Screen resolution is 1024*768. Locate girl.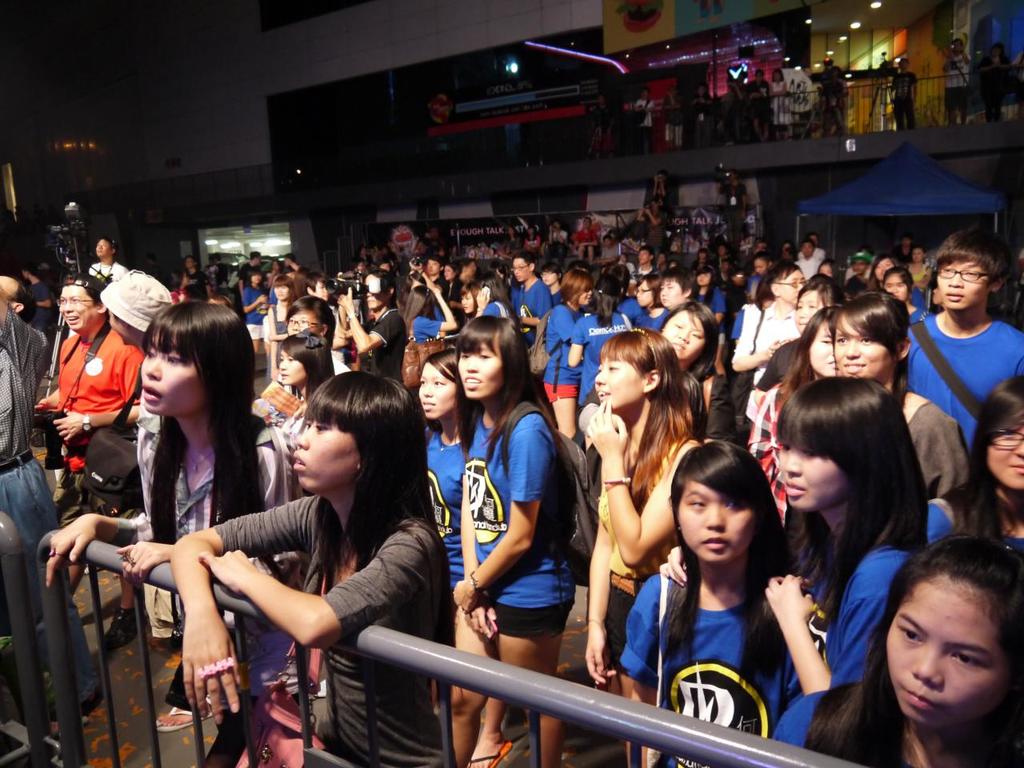
detection(162, 363, 443, 767).
